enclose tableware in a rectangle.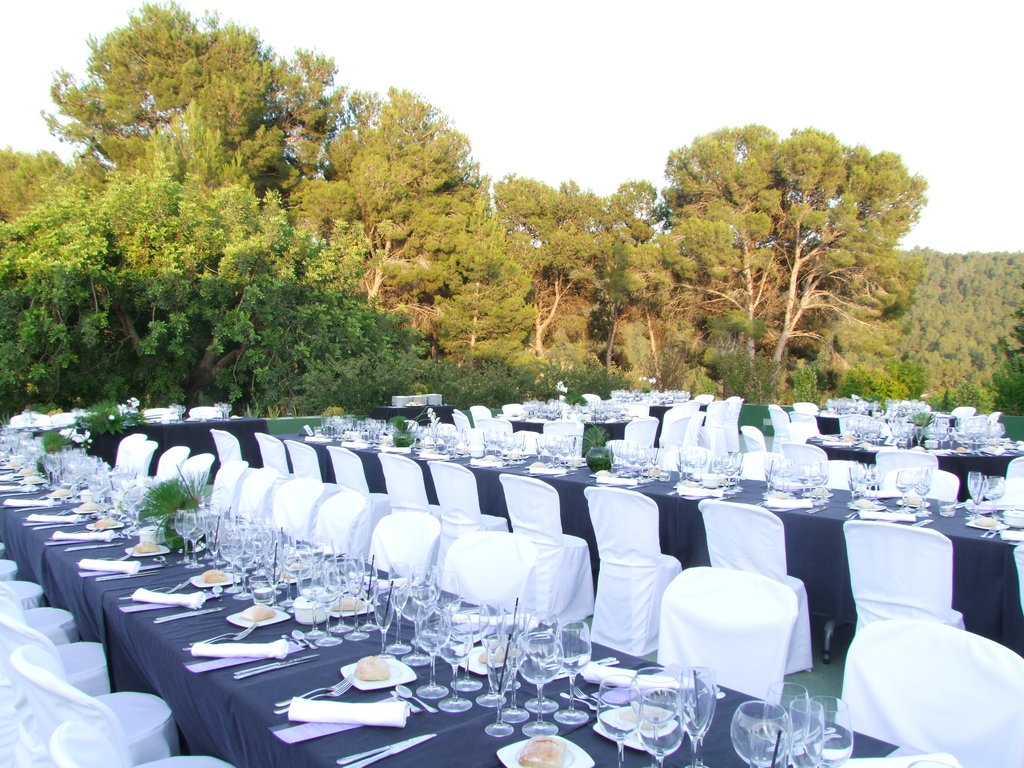
[336, 733, 428, 762].
